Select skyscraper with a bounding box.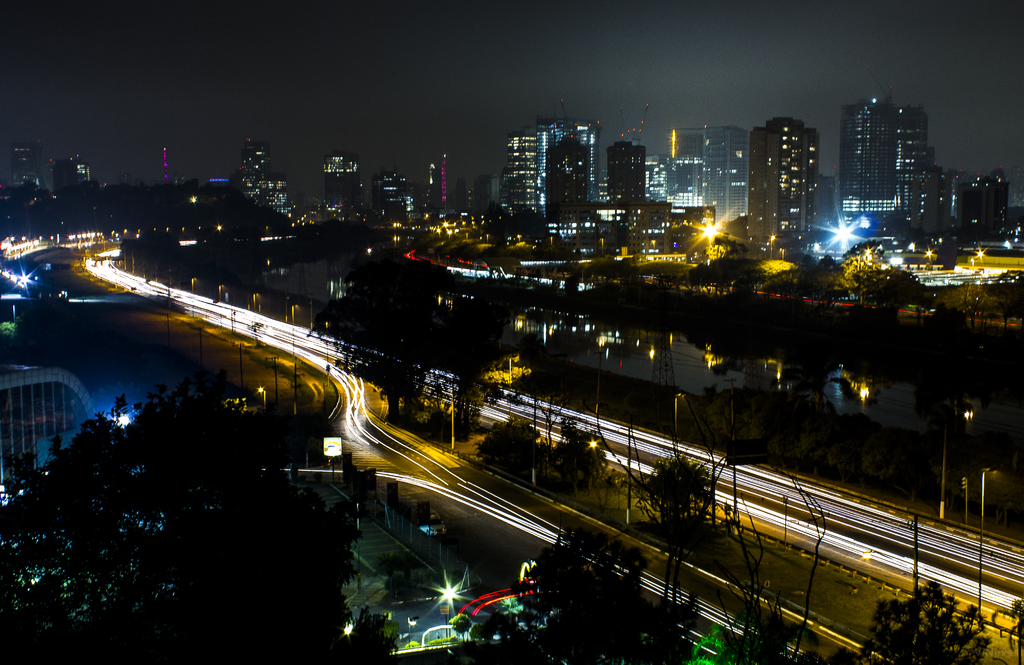
<box>835,98,932,237</box>.
